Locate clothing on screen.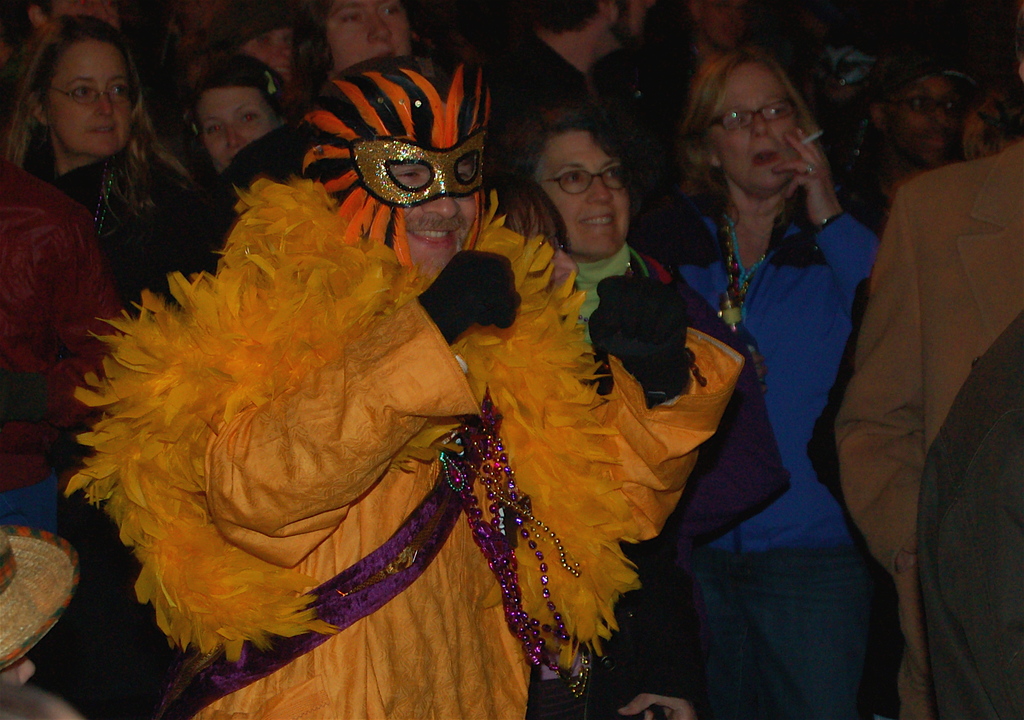
On screen at box(54, 138, 217, 310).
